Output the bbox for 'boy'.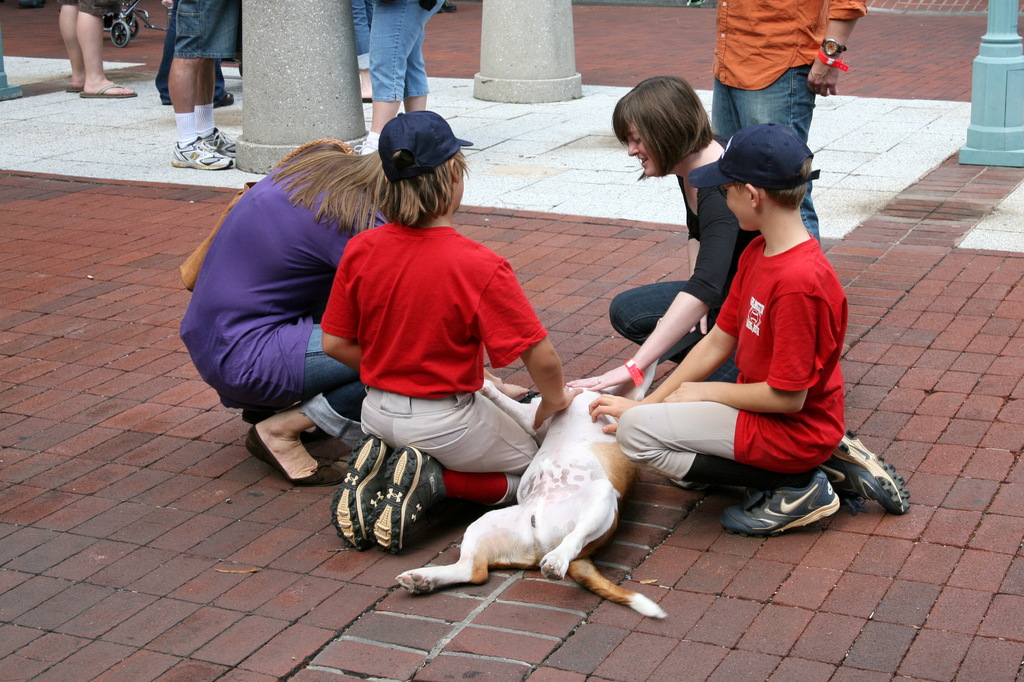
locate(588, 123, 909, 540).
